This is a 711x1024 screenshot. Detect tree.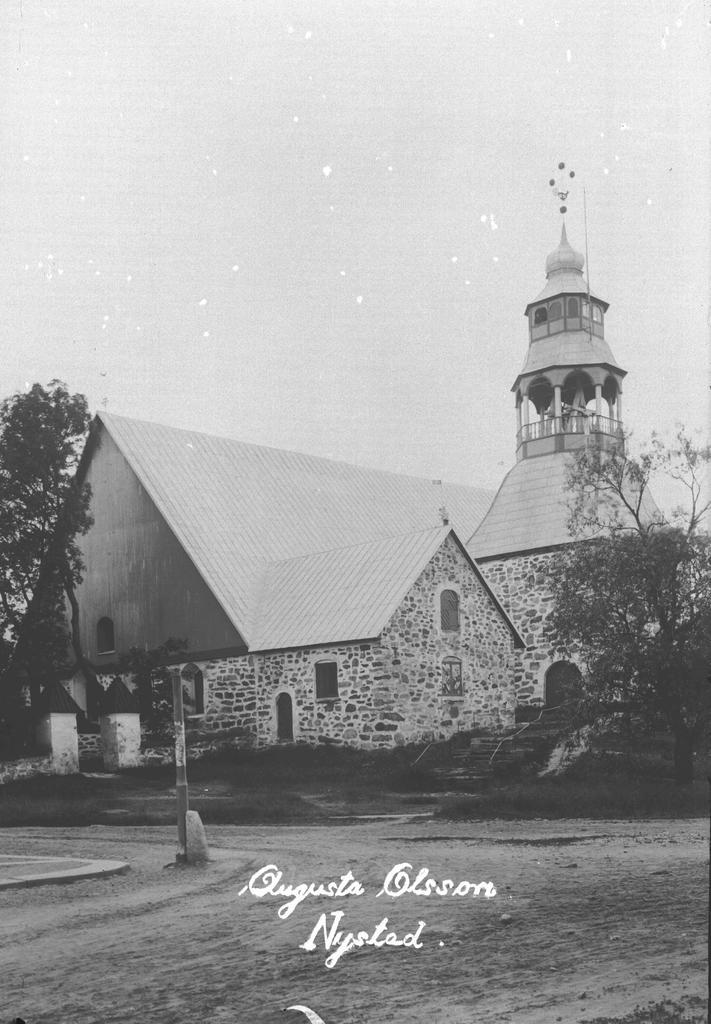
0 368 145 733.
